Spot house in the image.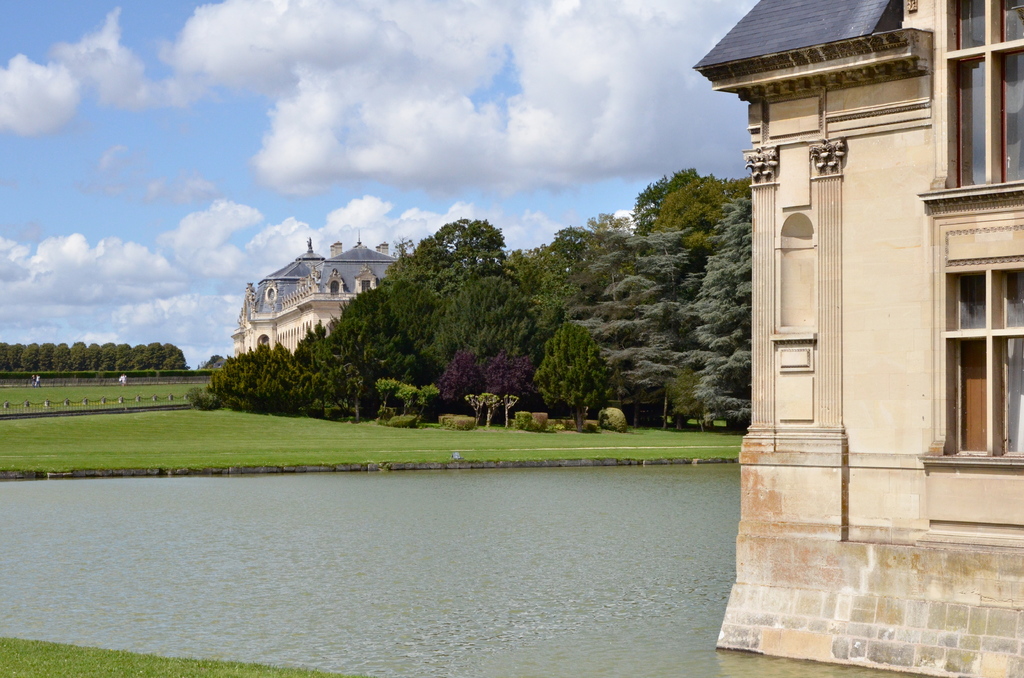
house found at [229, 234, 400, 356].
